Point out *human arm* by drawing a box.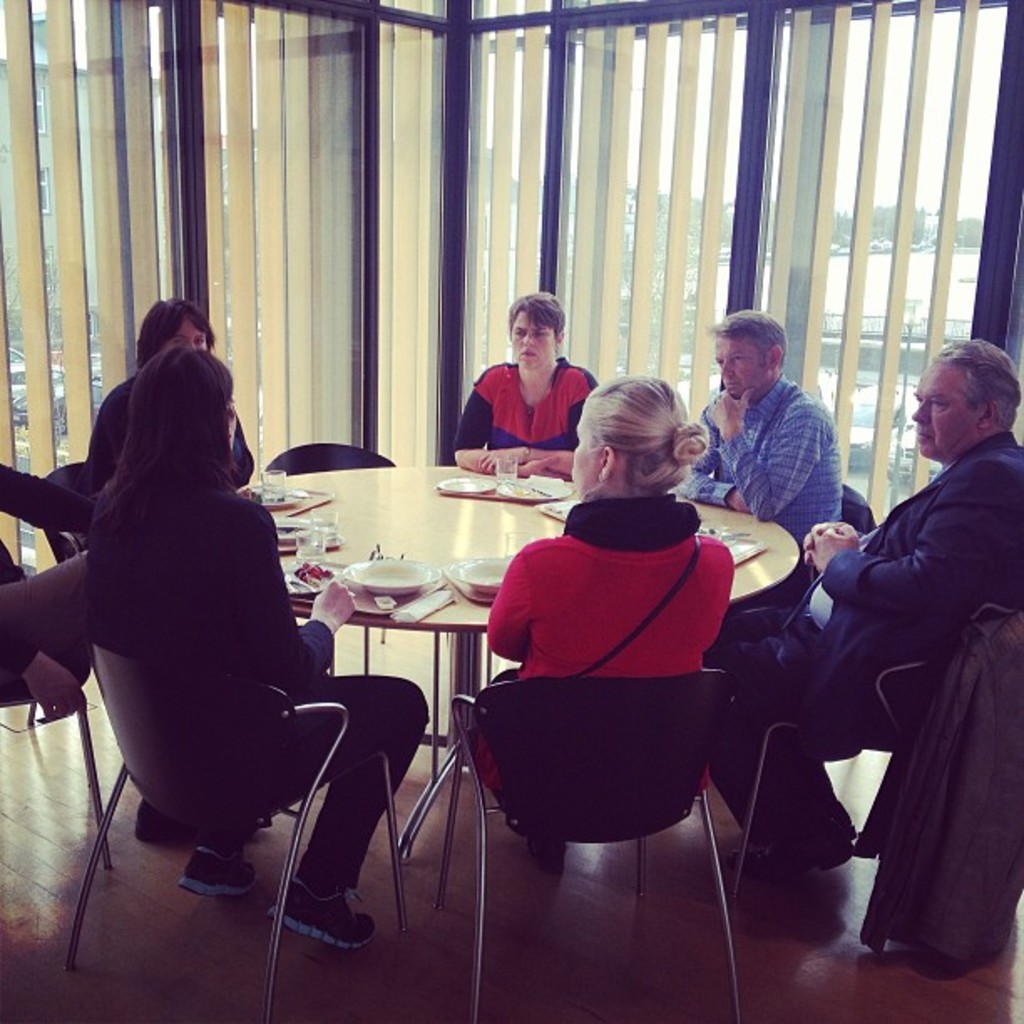
bbox(775, 453, 1022, 609).
